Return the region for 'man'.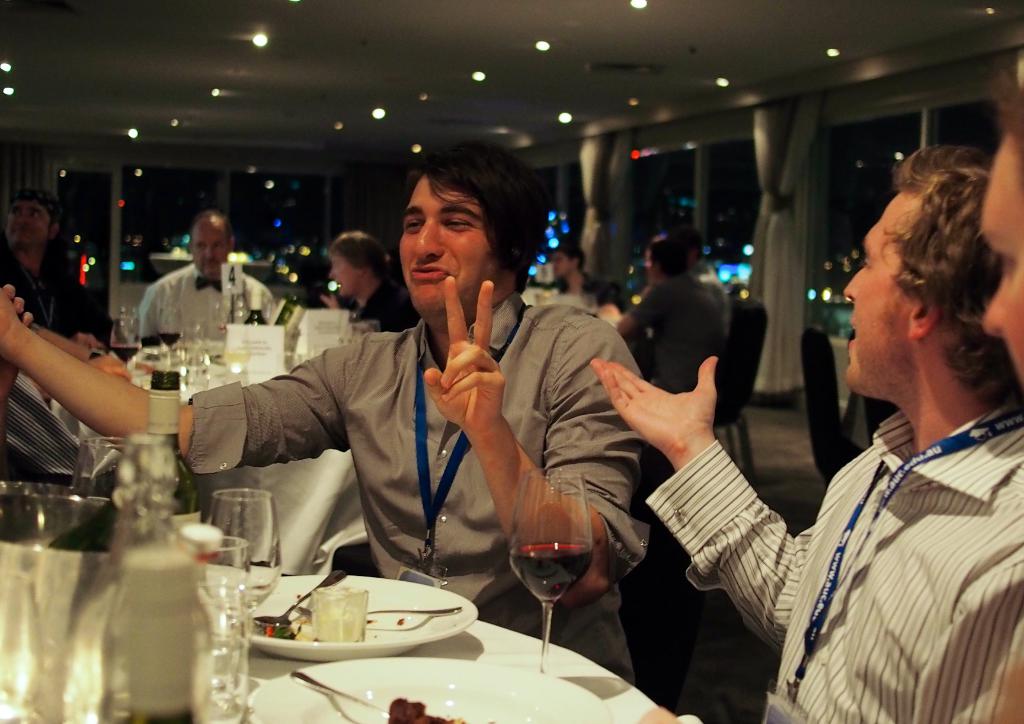
{"left": 321, "top": 230, "right": 422, "bottom": 335}.
